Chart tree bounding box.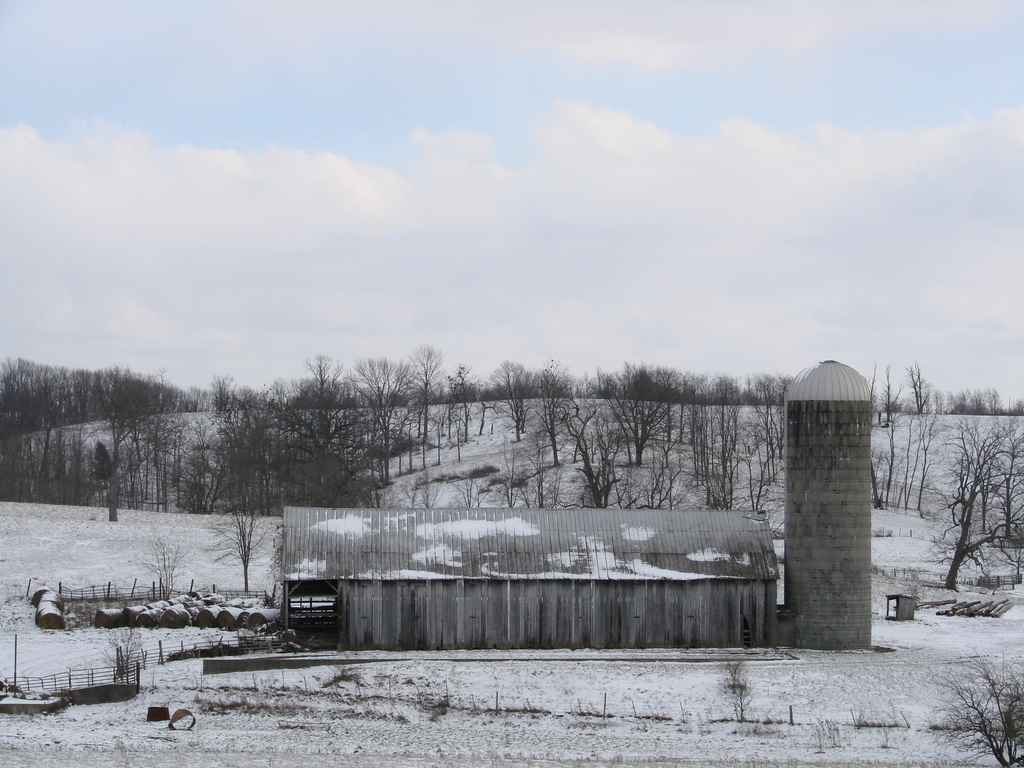
Charted: l=589, t=360, r=675, b=464.
